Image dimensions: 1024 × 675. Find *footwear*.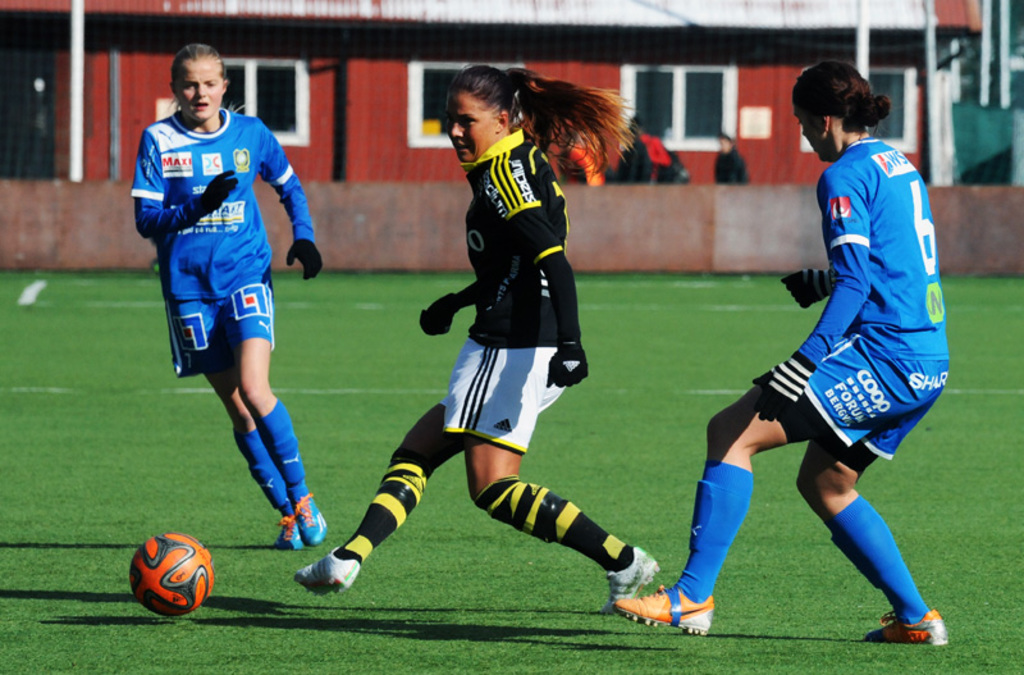
locate(612, 588, 716, 630).
